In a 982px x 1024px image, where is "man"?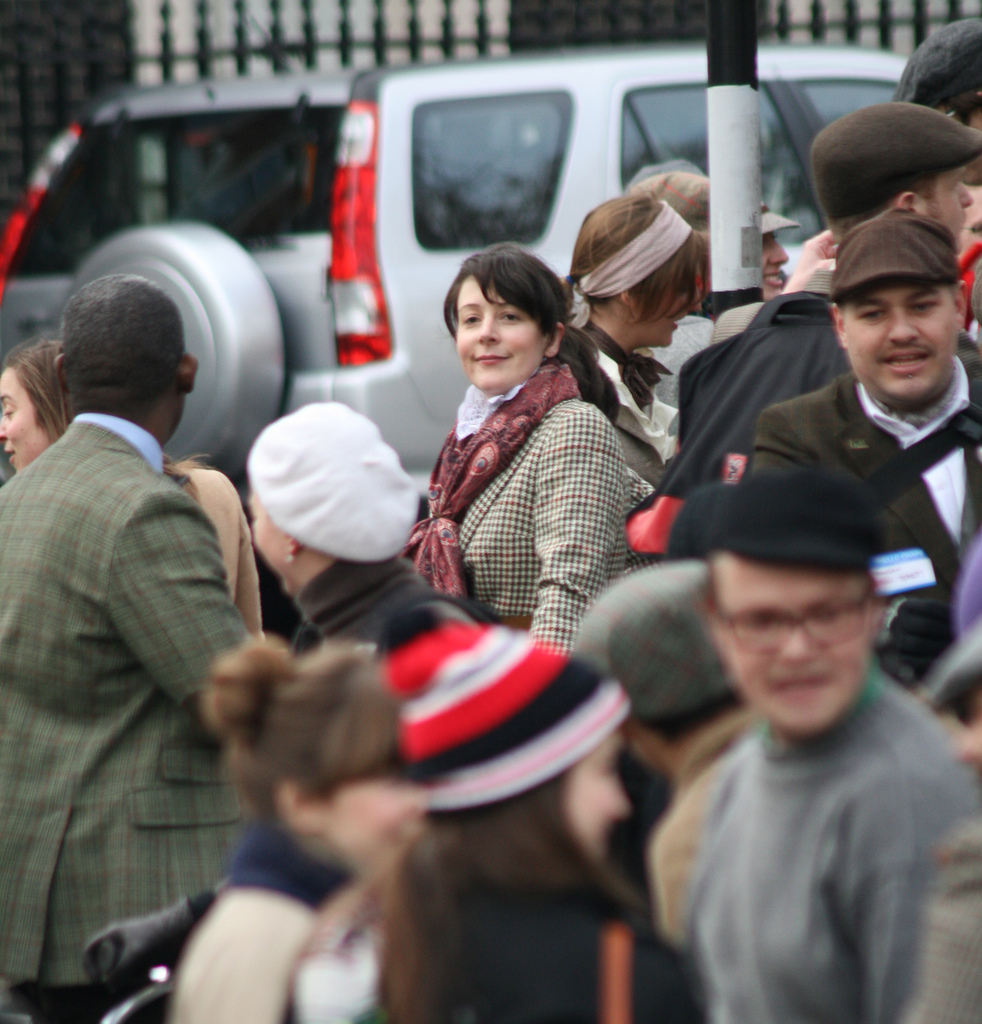
x1=891 y1=17 x2=981 y2=317.
